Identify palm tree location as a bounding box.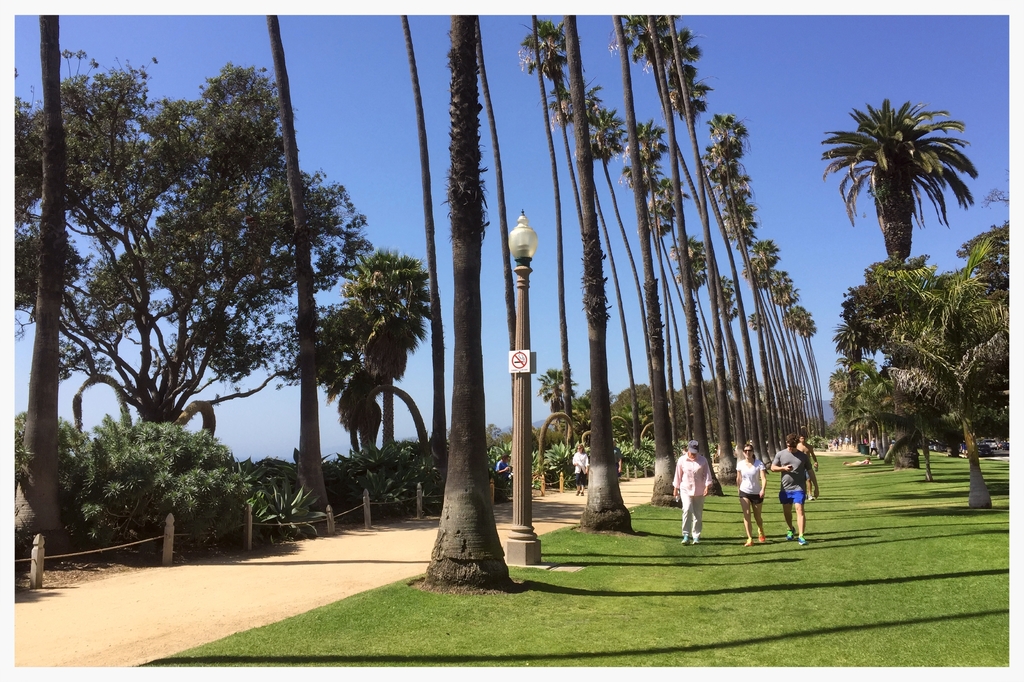
[x1=613, y1=4, x2=678, y2=106].
